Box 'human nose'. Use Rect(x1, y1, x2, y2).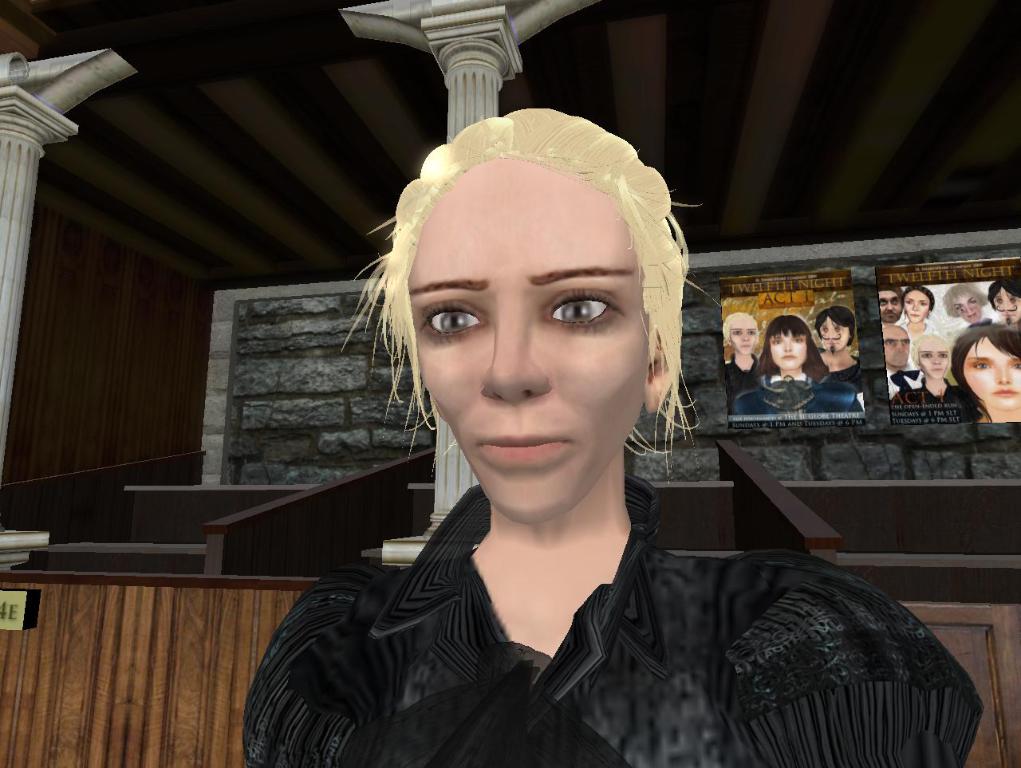
Rect(932, 355, 940, 363).
